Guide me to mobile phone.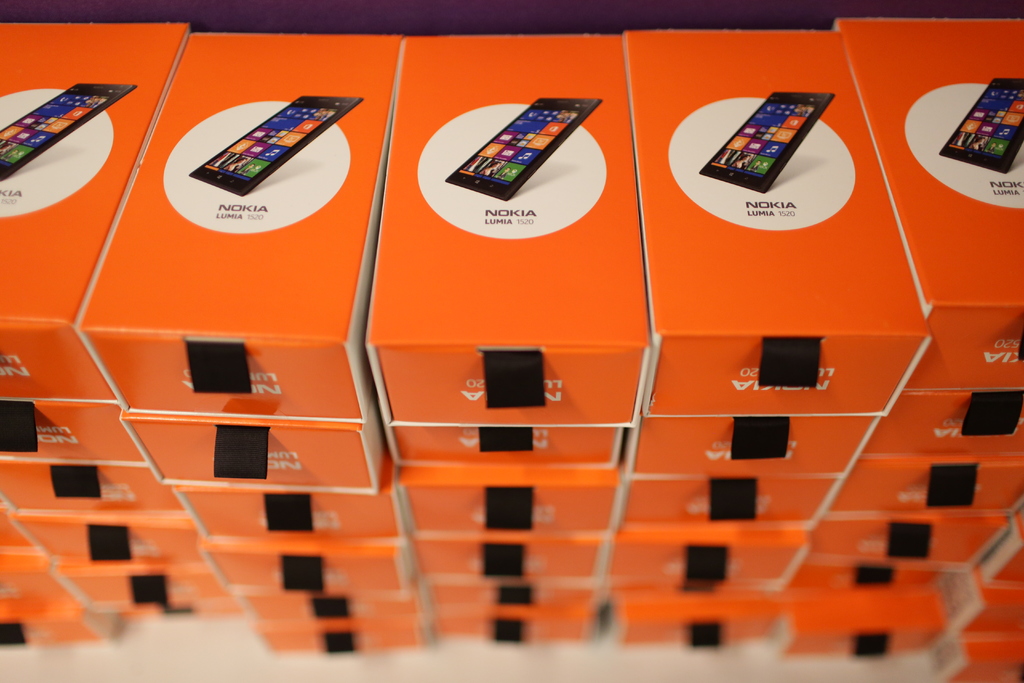
Guidance: bbox=(188, 94, 362, 198).
